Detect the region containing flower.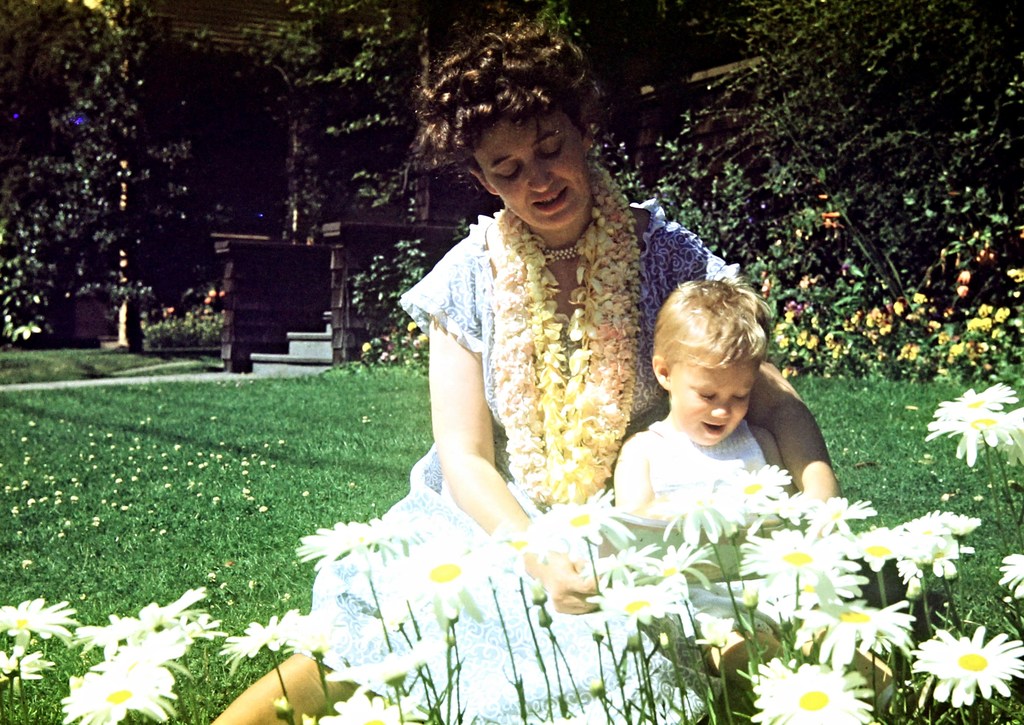
crop(869, 509, 988, 599).
